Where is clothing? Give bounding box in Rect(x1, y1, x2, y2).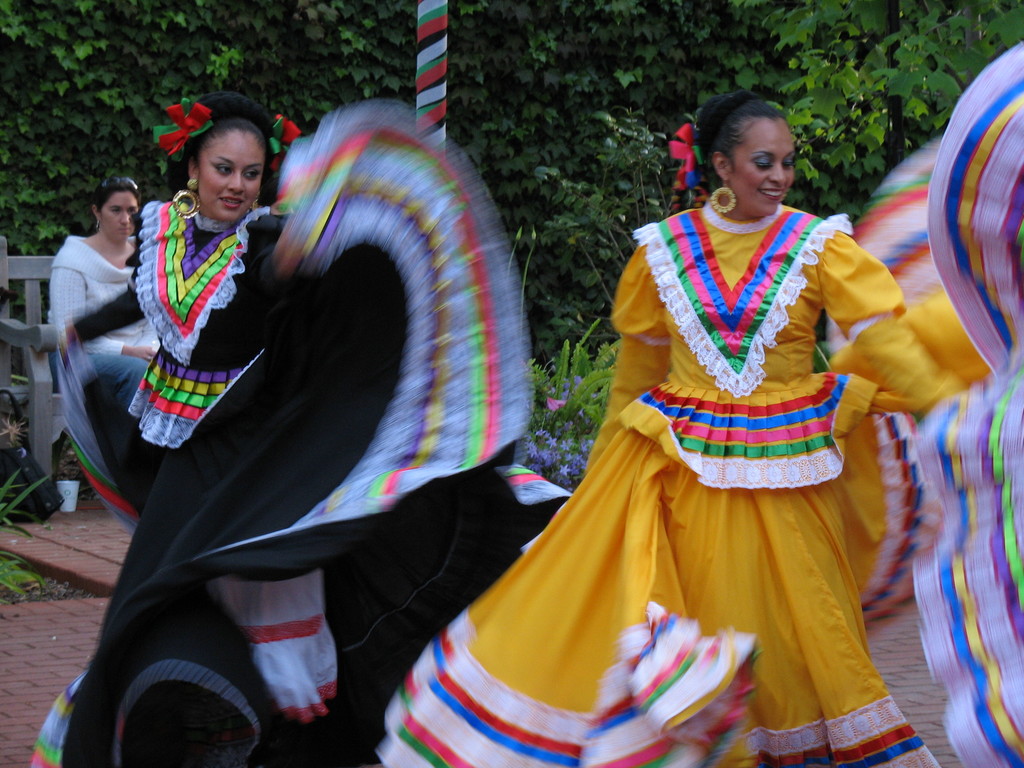
Rect(908, 49, 1023, 758).
